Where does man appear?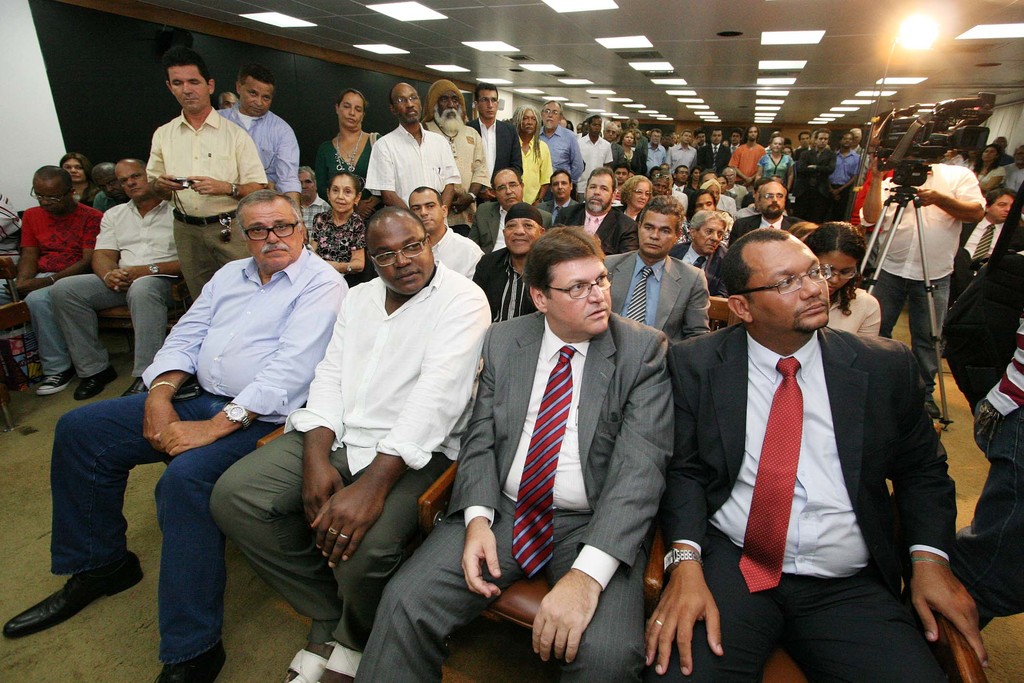
Appears at <box>792,132,808,160</box>.
